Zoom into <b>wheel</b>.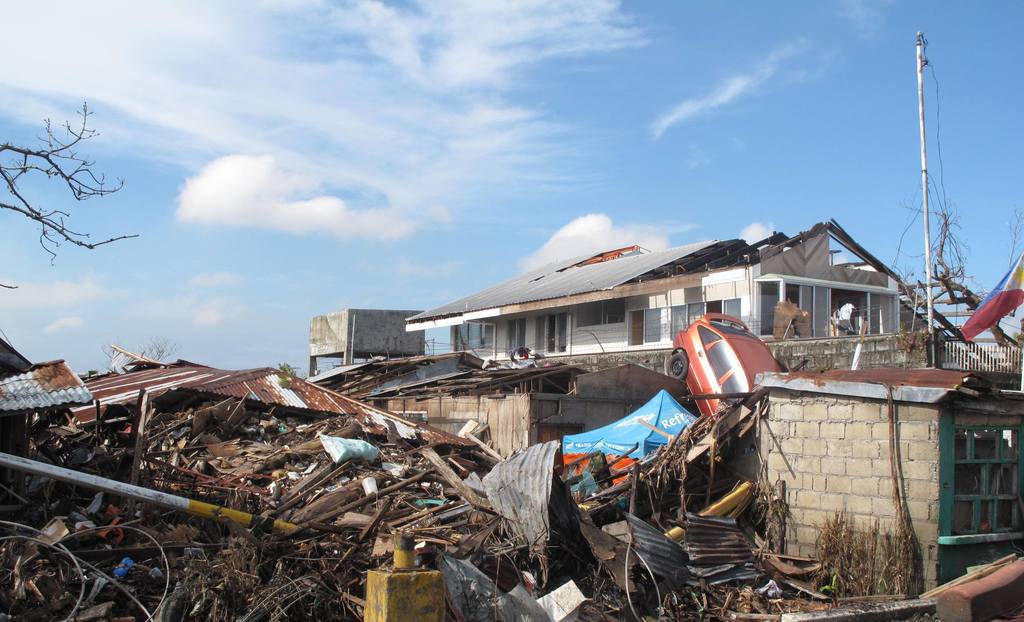
Zoom target: {"left": 668, "top": 353, "right": 689, "bottom": 384}.
